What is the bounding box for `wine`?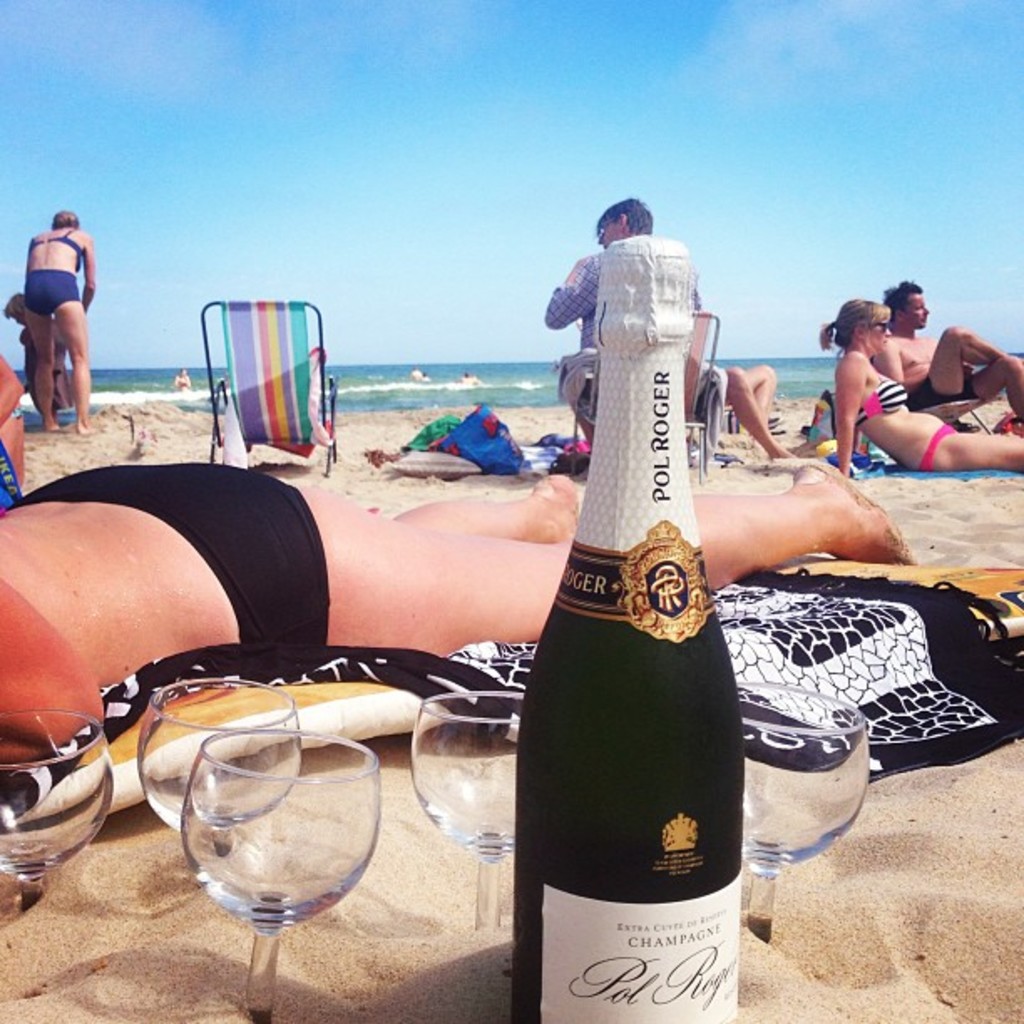
select_region(519, 233, 748, 1022).
